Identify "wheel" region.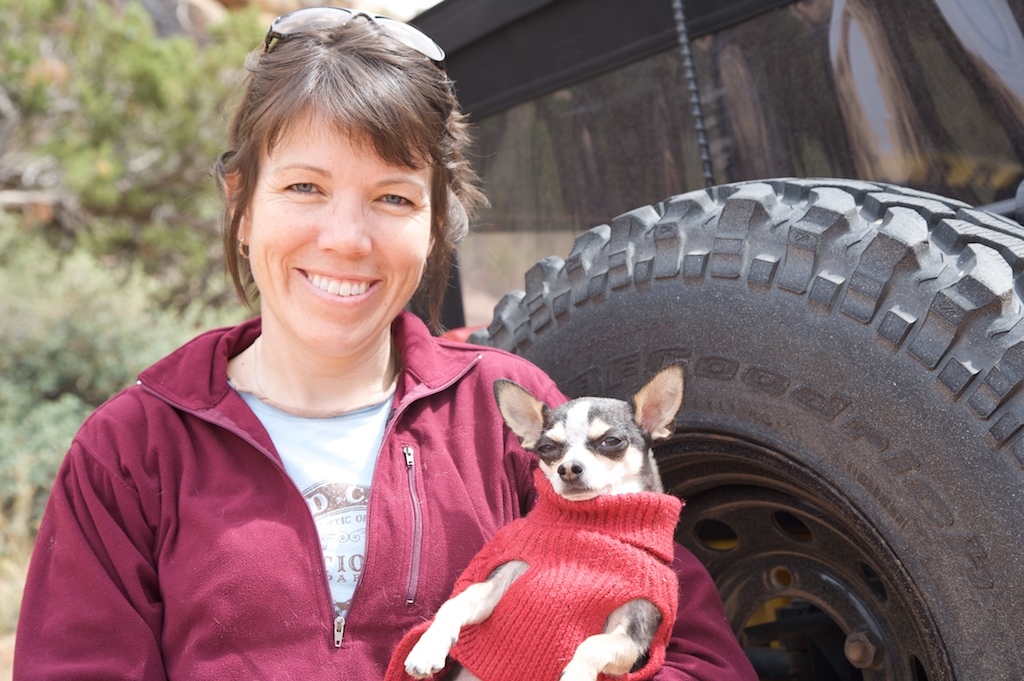
Region: rect(453, 168, 1023, 680).
